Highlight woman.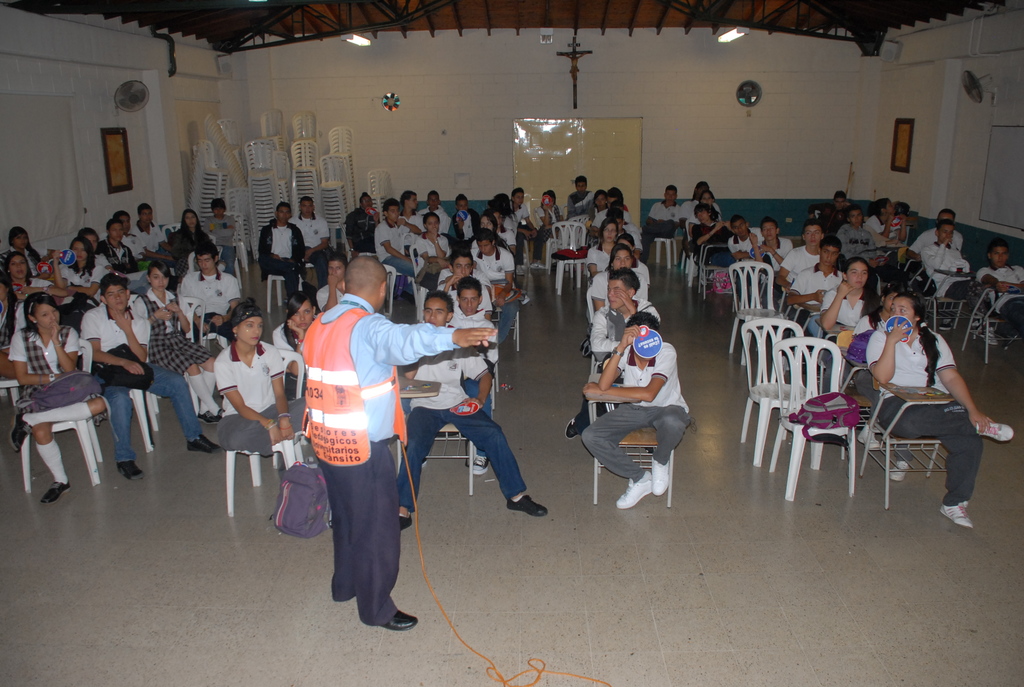
Highlighted region: 586 241 651 351.
